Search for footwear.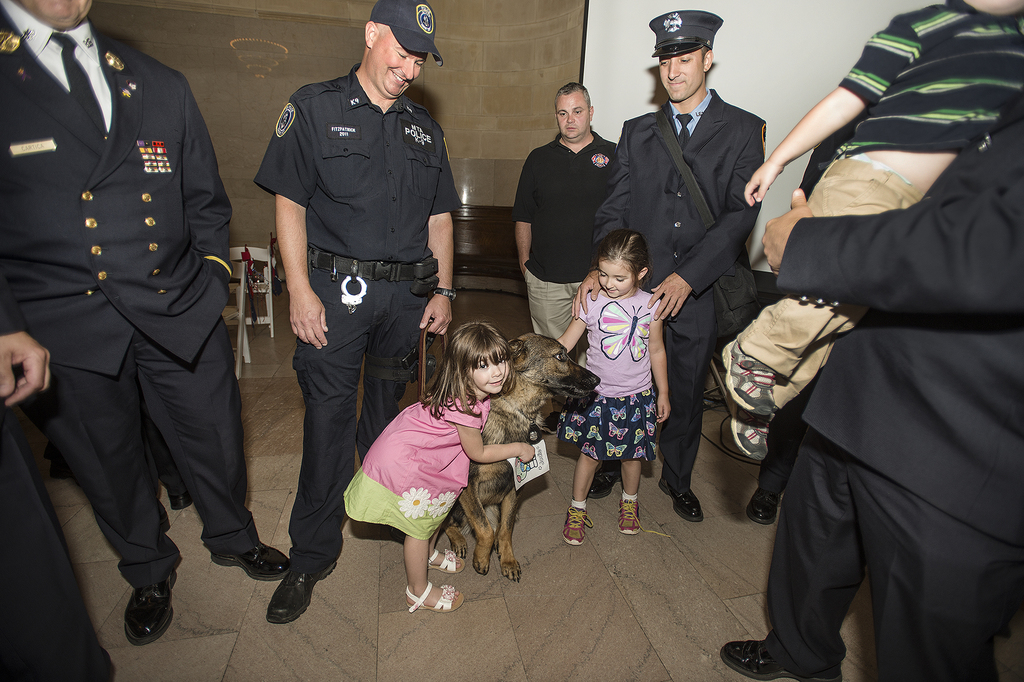
Found at select_region(540, 410, 559, 431).
